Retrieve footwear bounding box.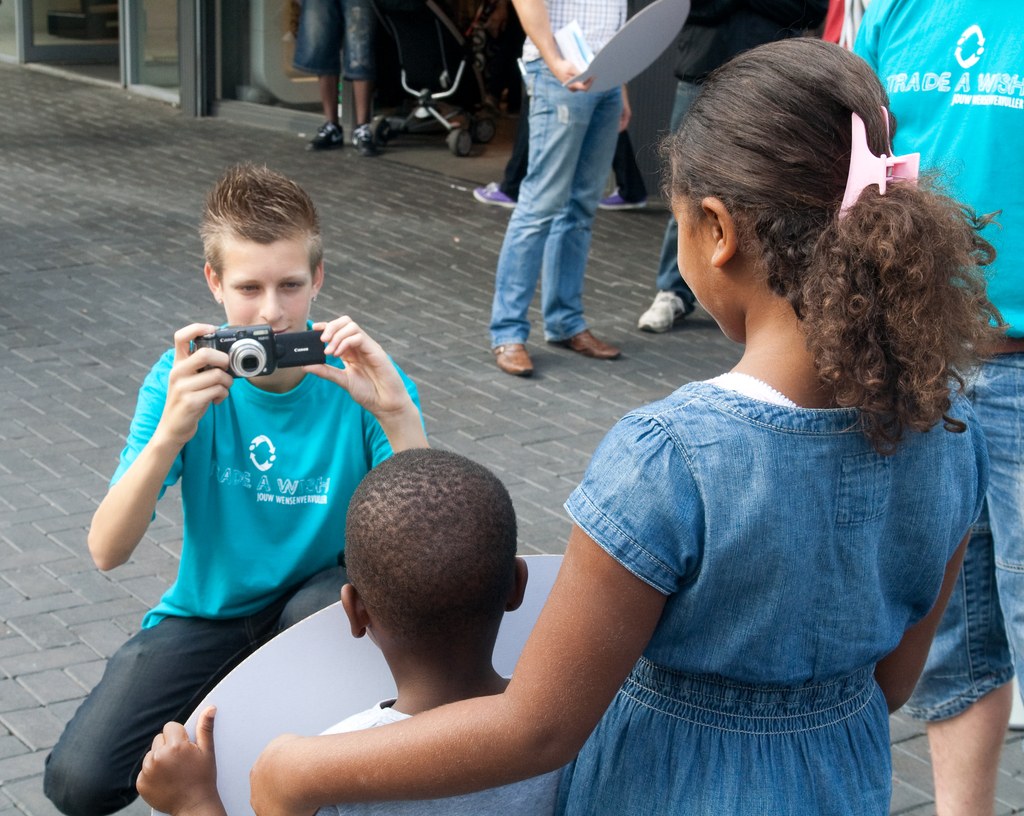
Bounding box: [634, 288, 696, 334].
